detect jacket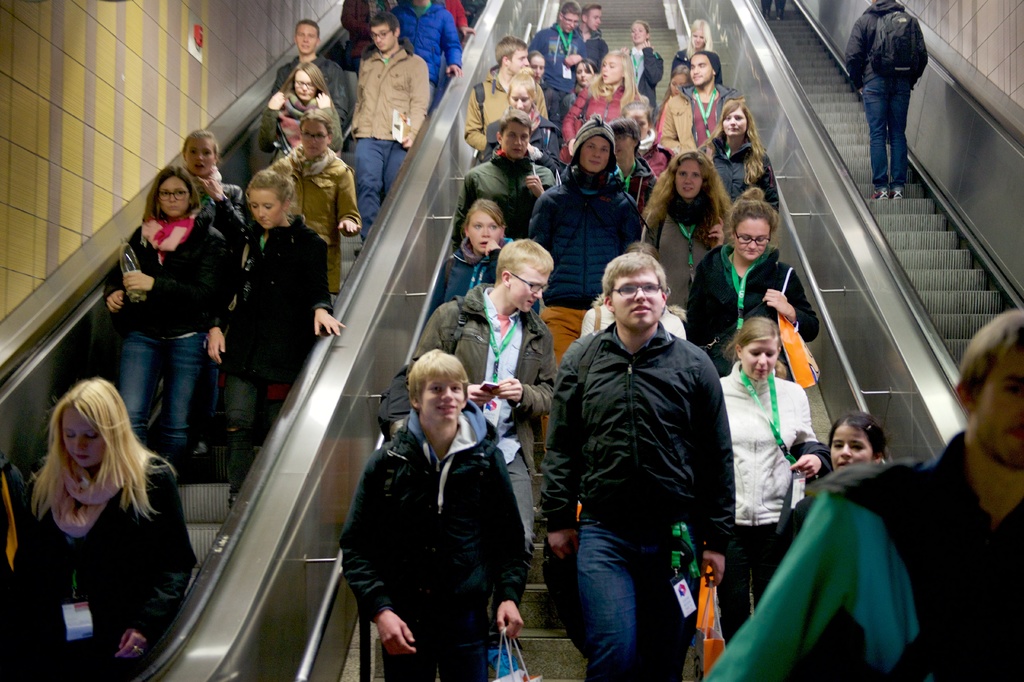
box(429, 234, 517, 306)
